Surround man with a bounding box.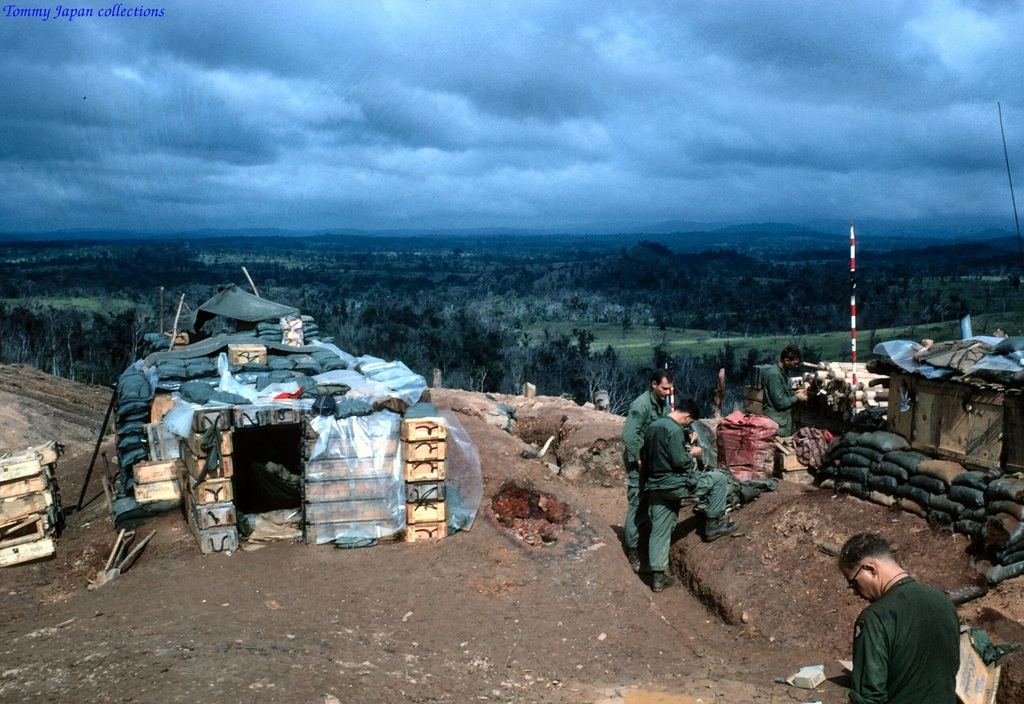
bbox=[636, 396, 742, 589].
